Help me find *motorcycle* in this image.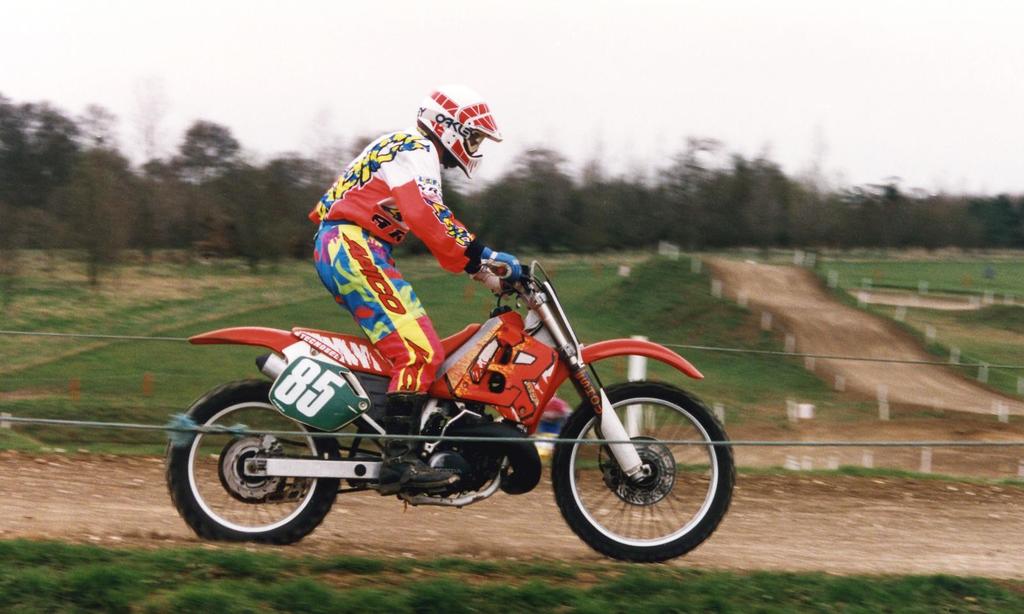
Found it: {"x1": 141, "y1": 255, "x2": 753, "y2": 562}.
